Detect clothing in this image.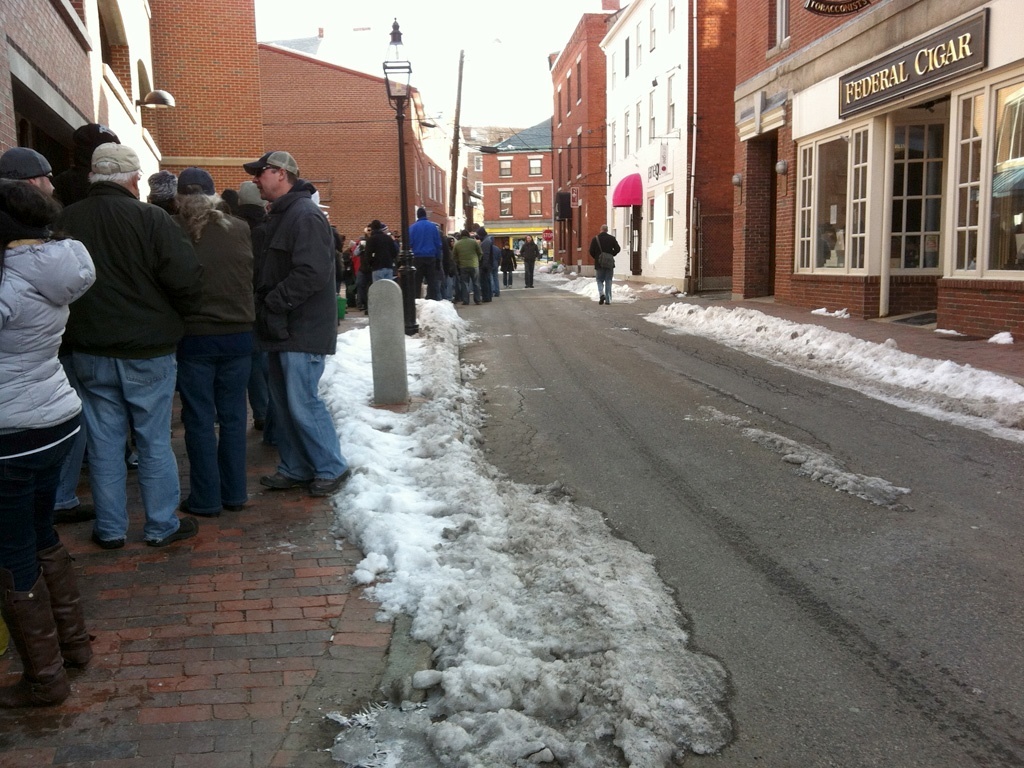
Detection: 409 216 440 296.
